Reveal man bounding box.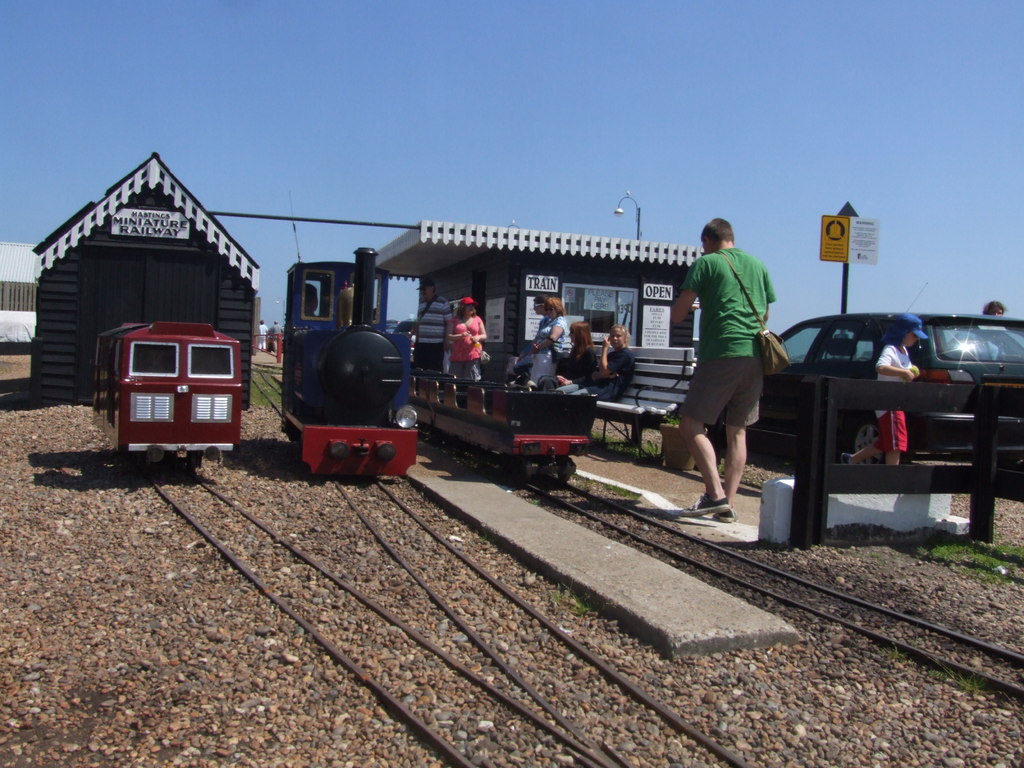
Revealed: box(518, 292, 551, 360).
